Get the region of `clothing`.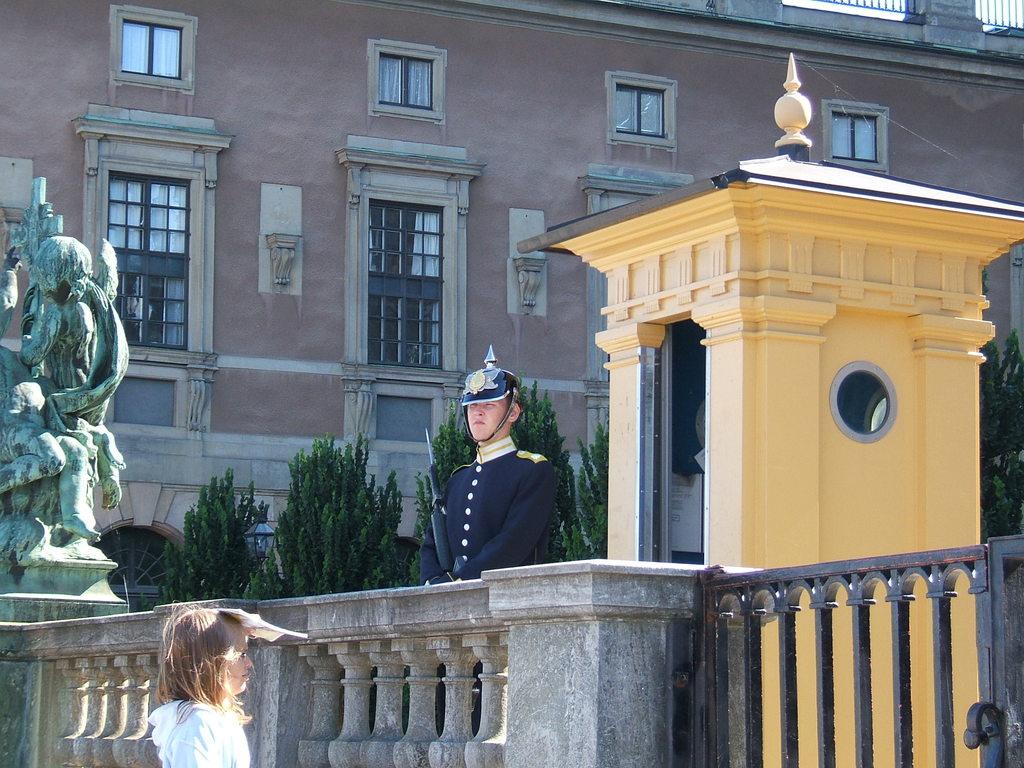
<bbox>424, 422, 562, 591</bbox>.
